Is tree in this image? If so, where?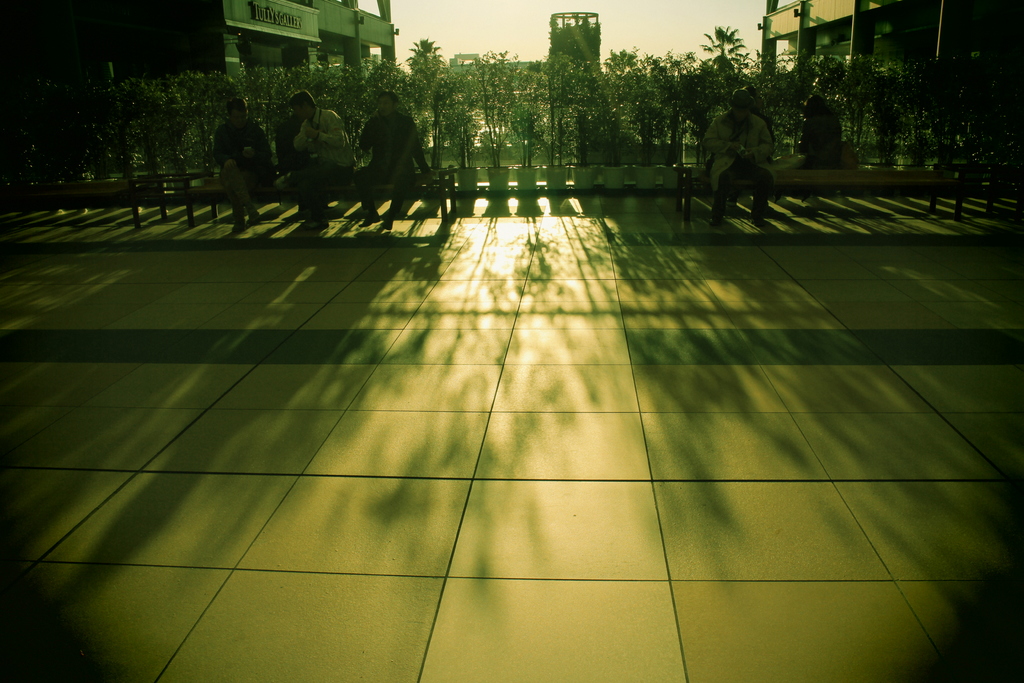
Yes, at select_region(531, 52, 586, 169).
